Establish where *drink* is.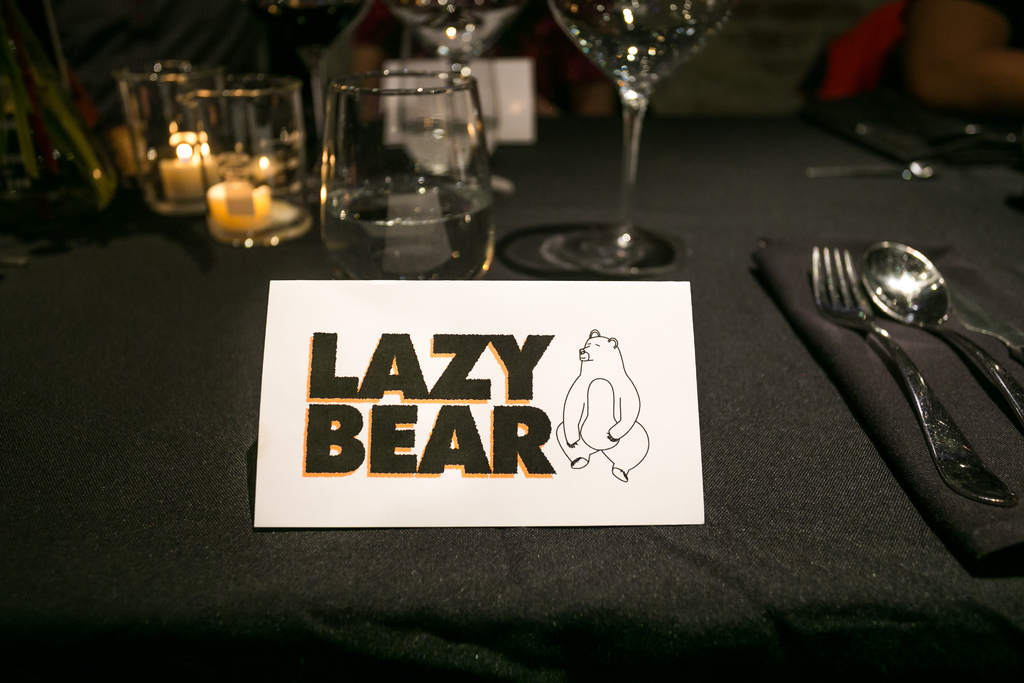
Established at bbox=[520, 0, 751, 258].
